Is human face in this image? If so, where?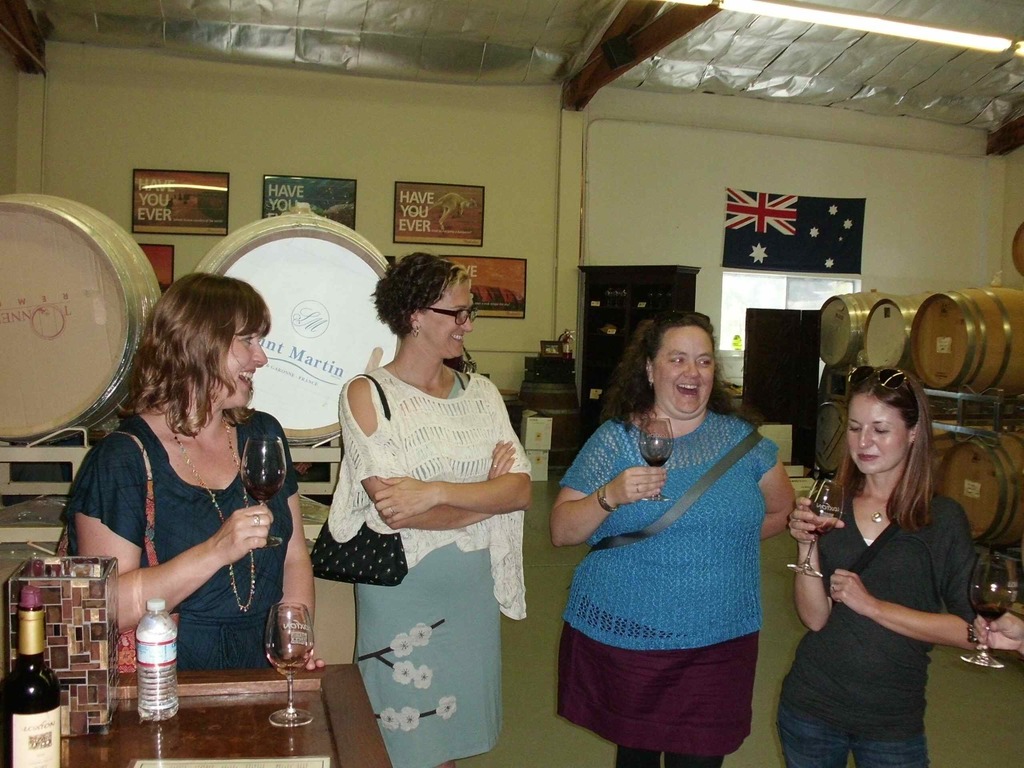
Yes, at (215,311,268,406).
